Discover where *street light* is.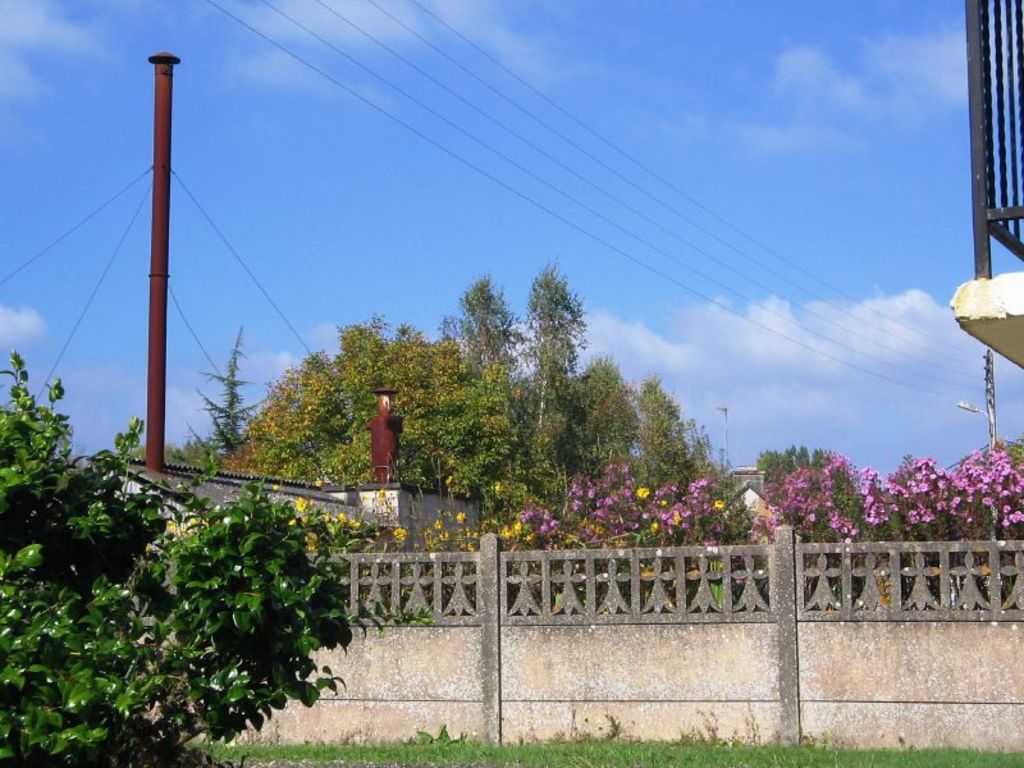
Discovered at {"left": 955, "top": 399, "right": 1000, "bottom": 449}.
